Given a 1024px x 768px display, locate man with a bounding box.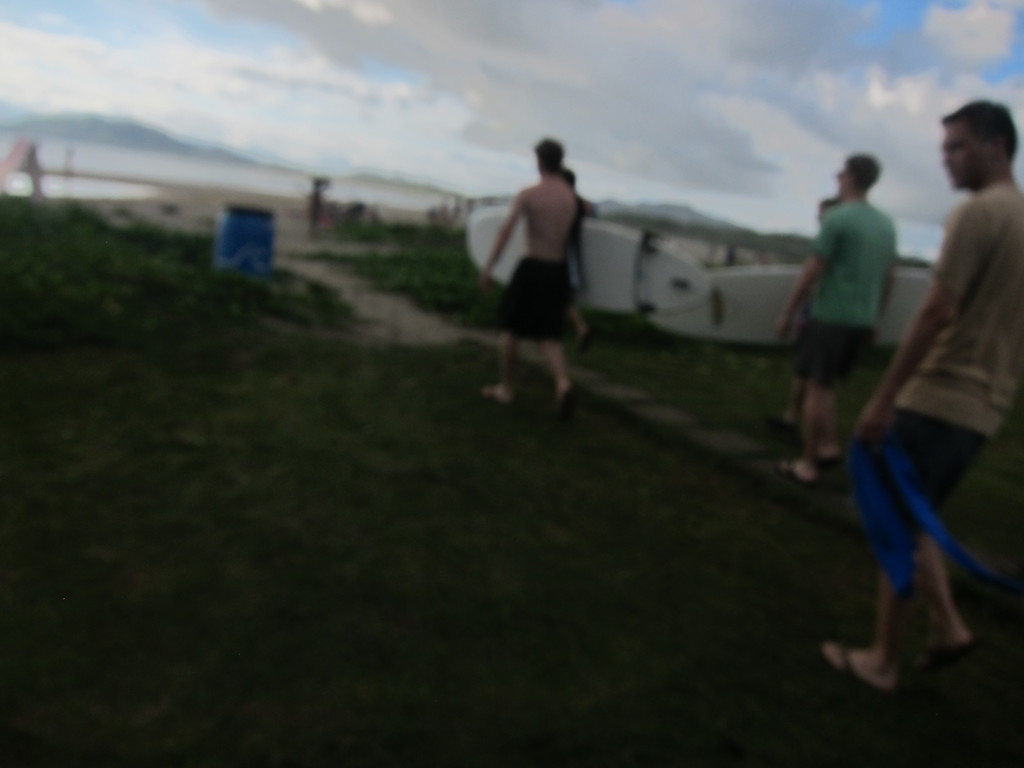
Located: detection(831, 97, 1012, 684).
